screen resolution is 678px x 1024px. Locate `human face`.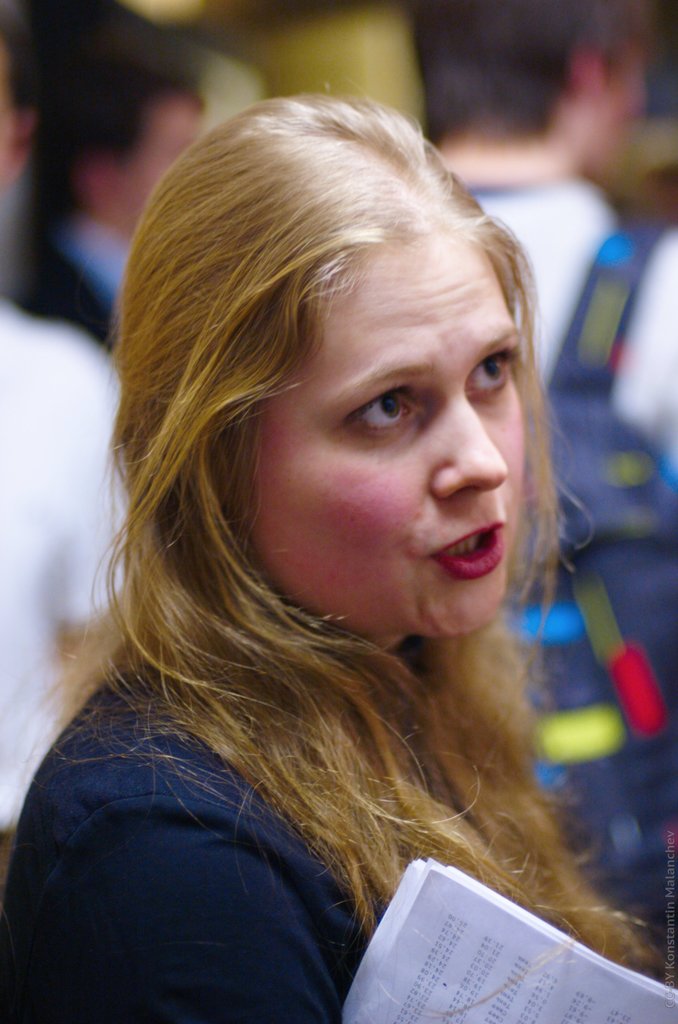
251,232,515,632.
